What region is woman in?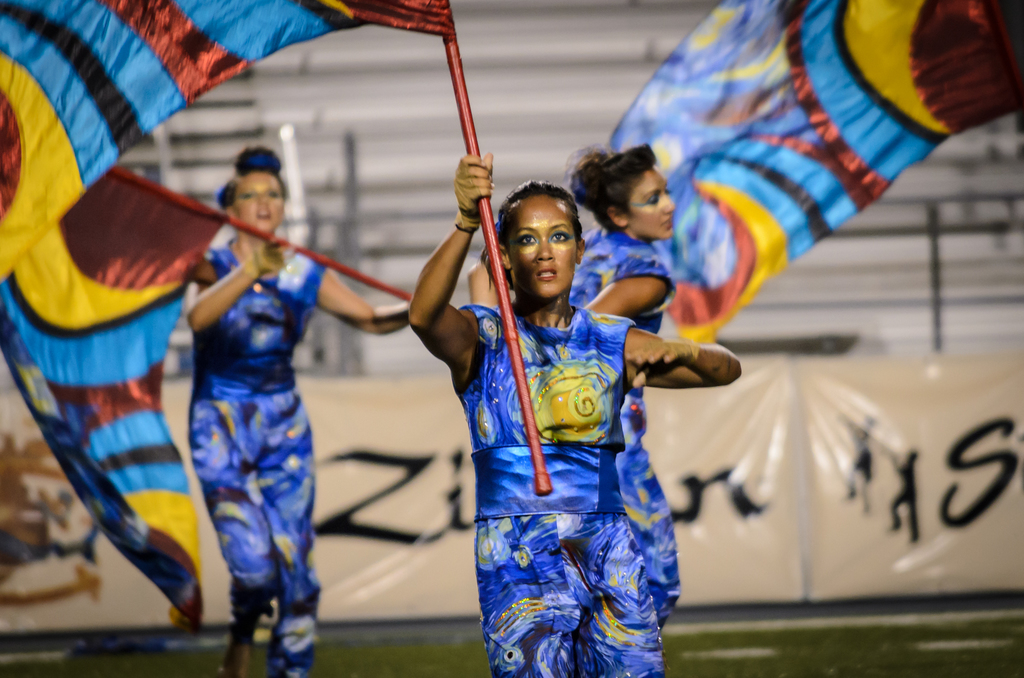
(left=407, top=171, right=734, bottom=677).
